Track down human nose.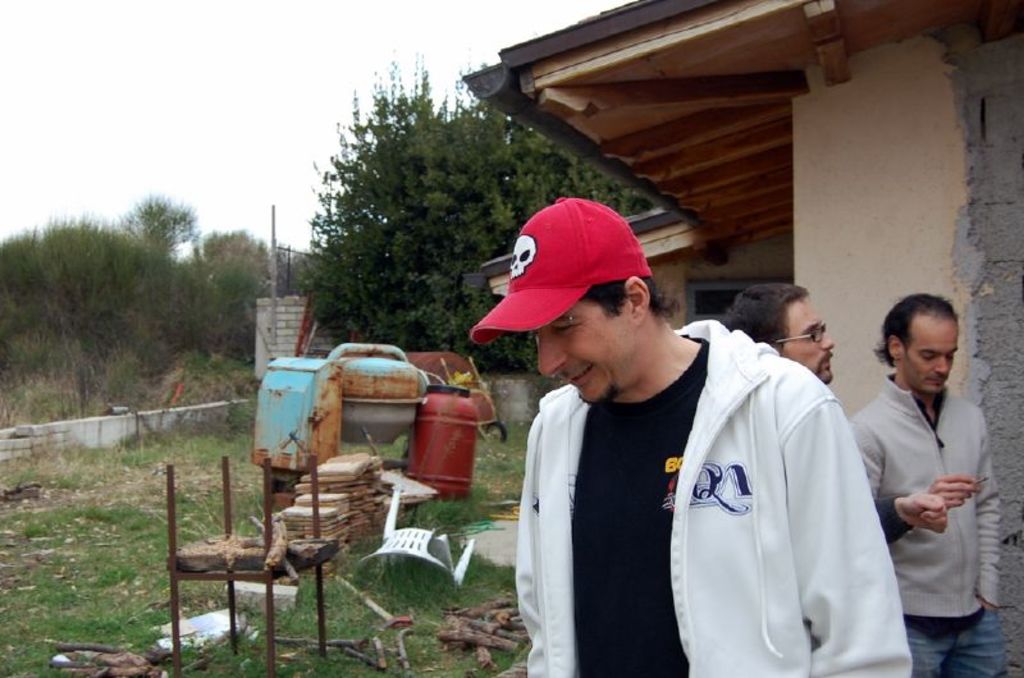
Tracked to bbox=[936, 354, 950, 374].
